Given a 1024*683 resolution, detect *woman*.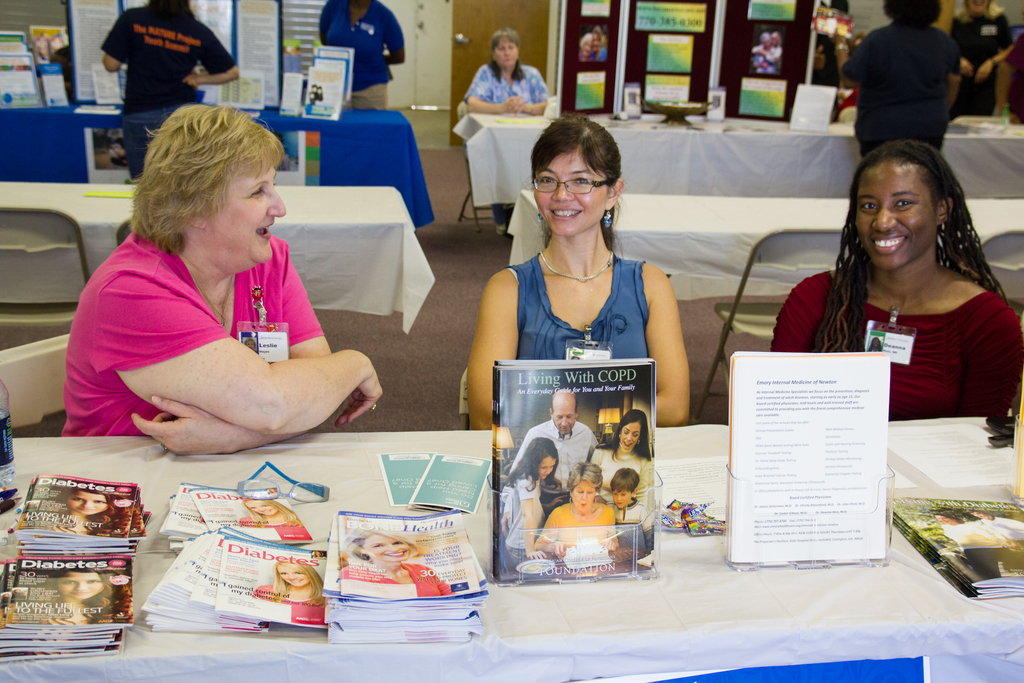
(x1=461, y1=29, x2=552, y2=233).
